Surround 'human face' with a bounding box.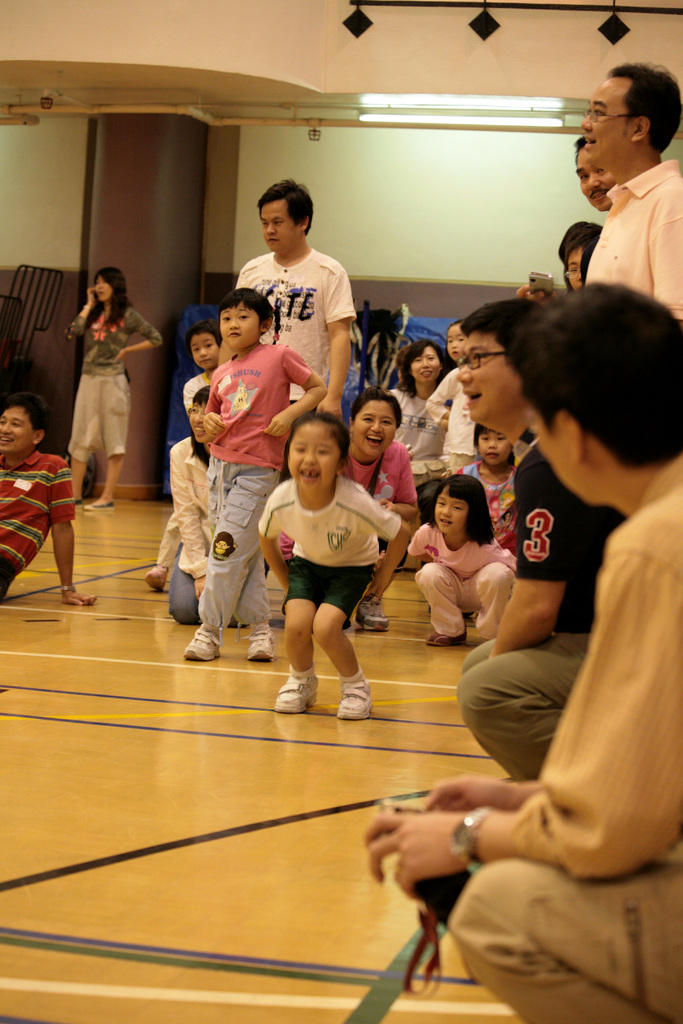
(259, 202, 296, 263).
